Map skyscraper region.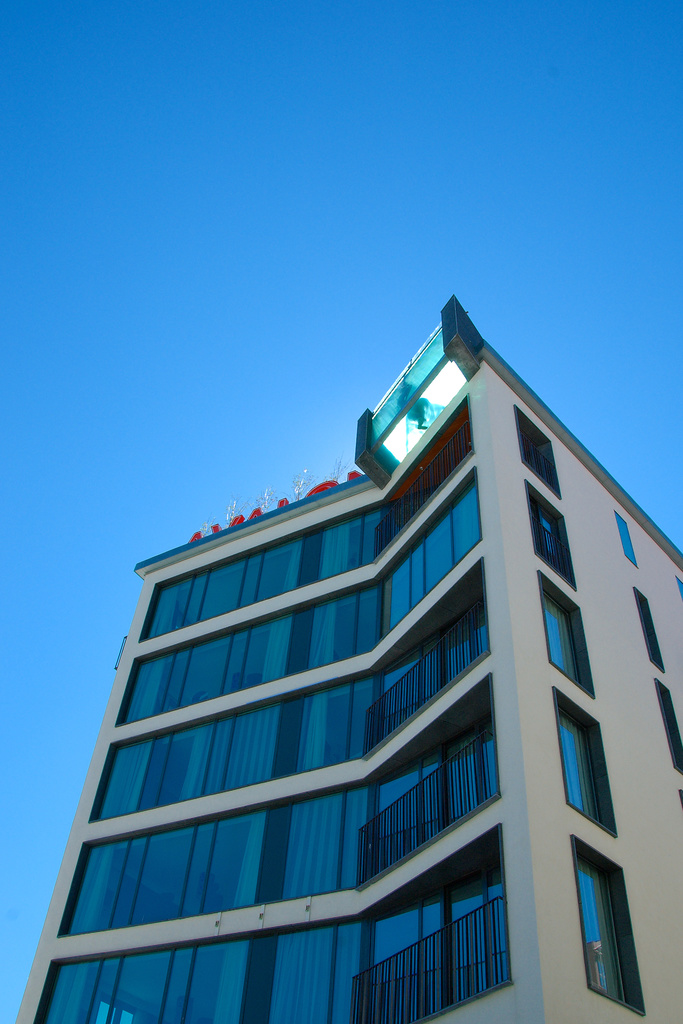
Mapped to [x1=4, y1=290, x2=675, y2=1023].
